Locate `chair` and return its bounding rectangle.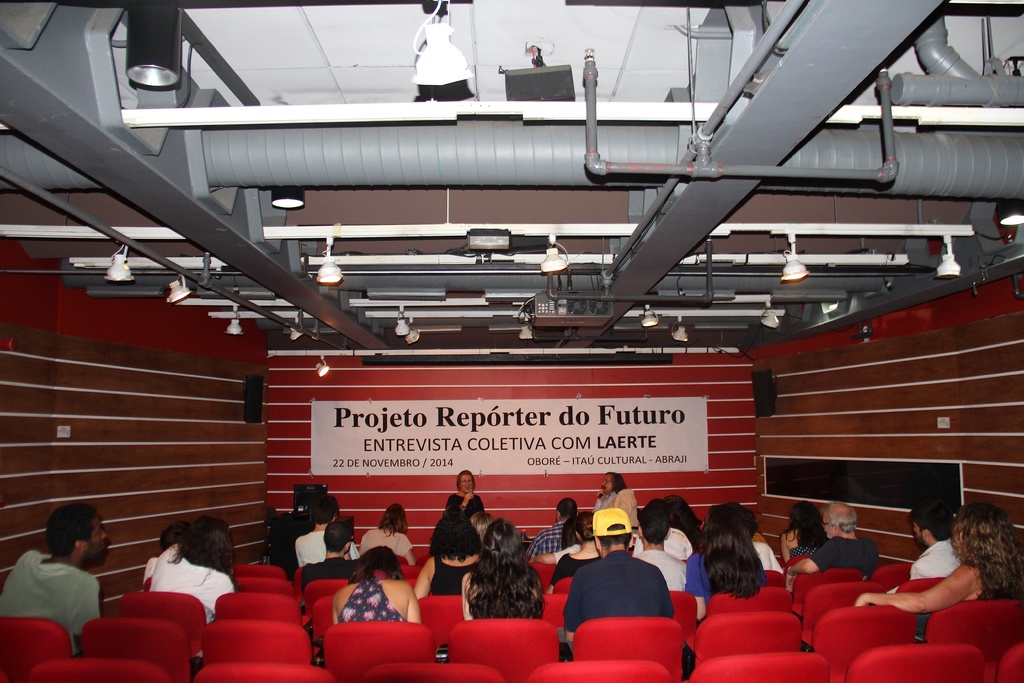
(448,611,567,682).
